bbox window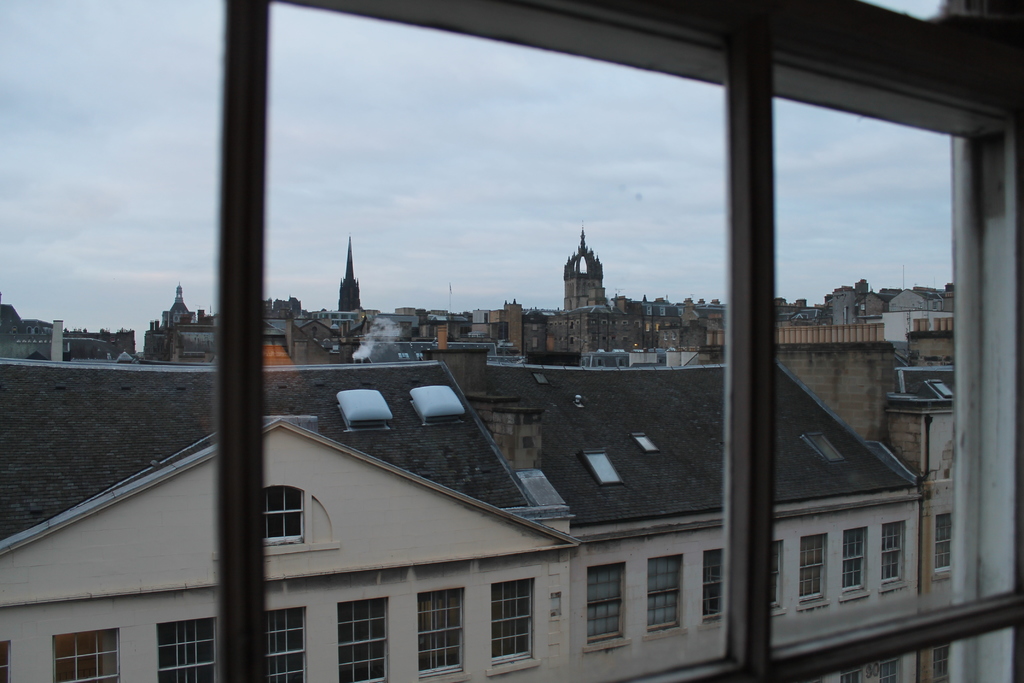
select_region(0, 0, 1023, 682)
